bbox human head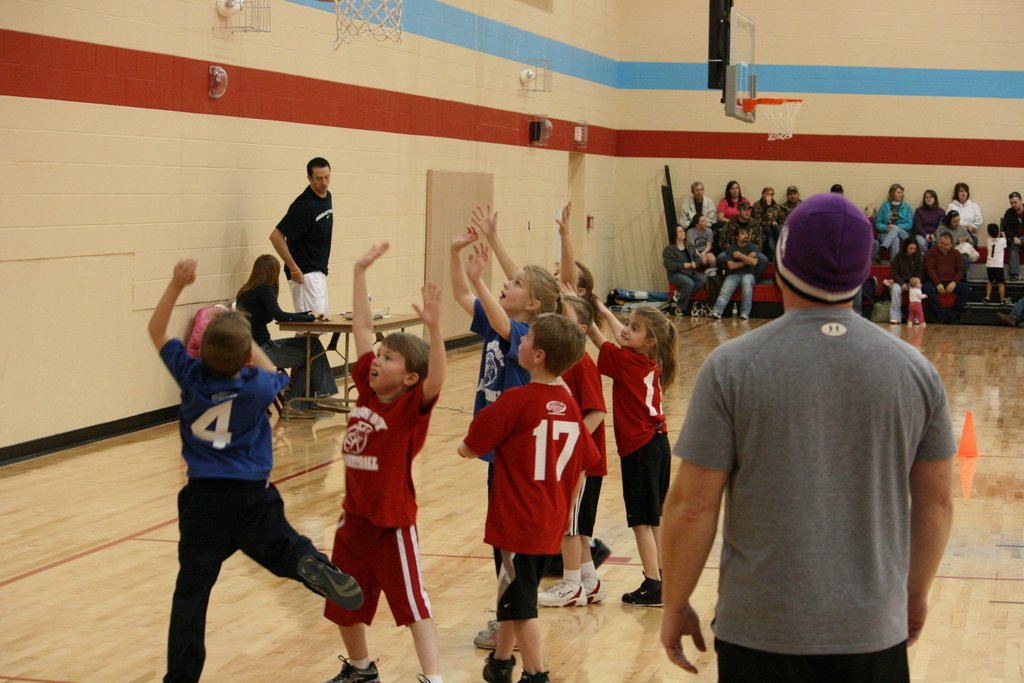
BBox(922, 187, 937, 207)
